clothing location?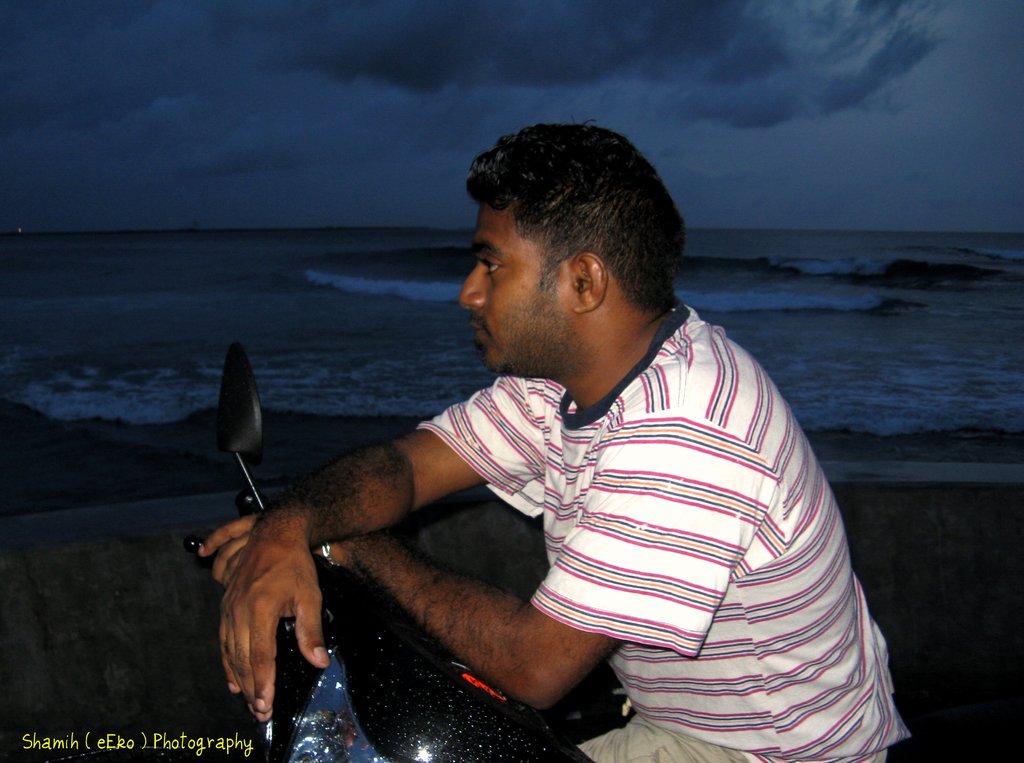
<bbox>500, 272, 899, 731</bbox>
